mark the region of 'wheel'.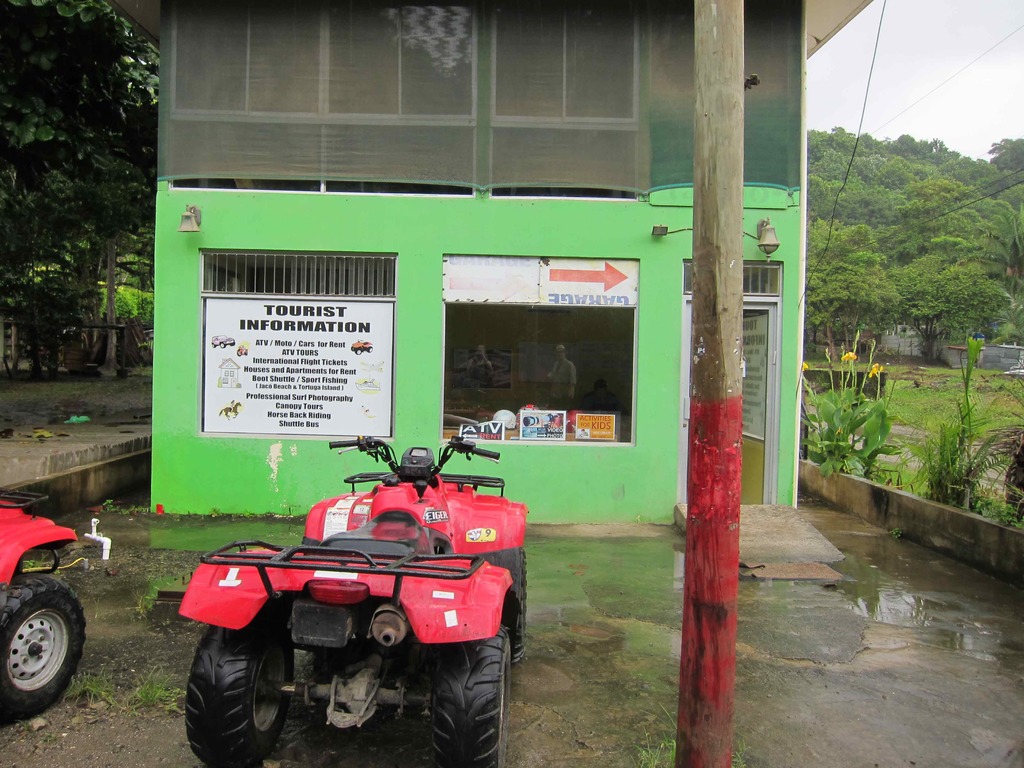
Region: [x1=430, y1=623, x2=511, y2=767].
